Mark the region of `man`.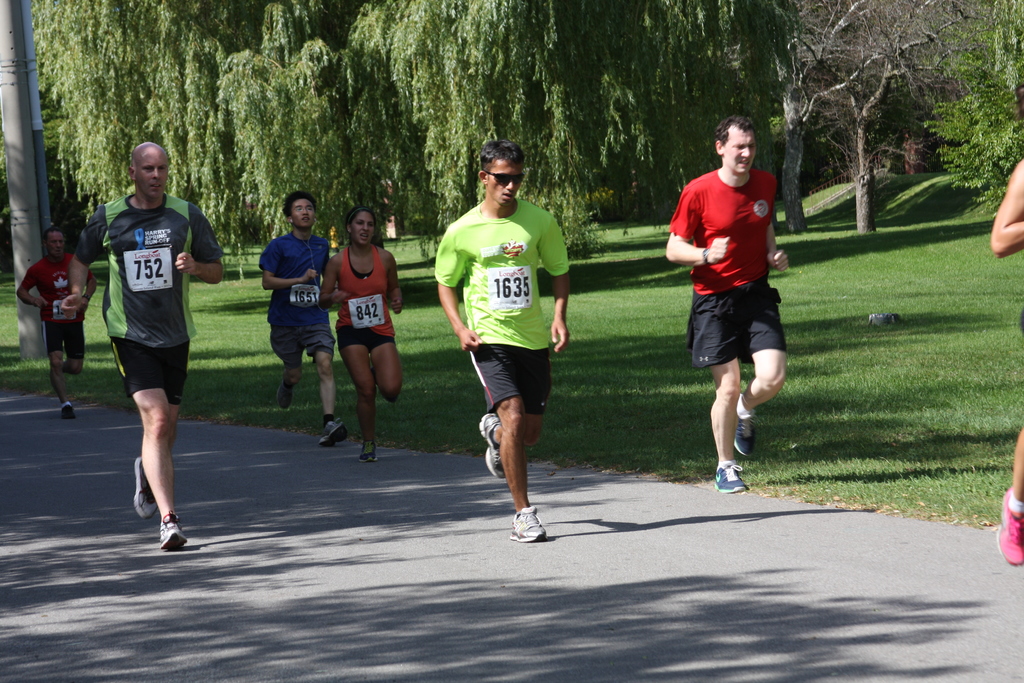
Region: (430,135,576,545).
